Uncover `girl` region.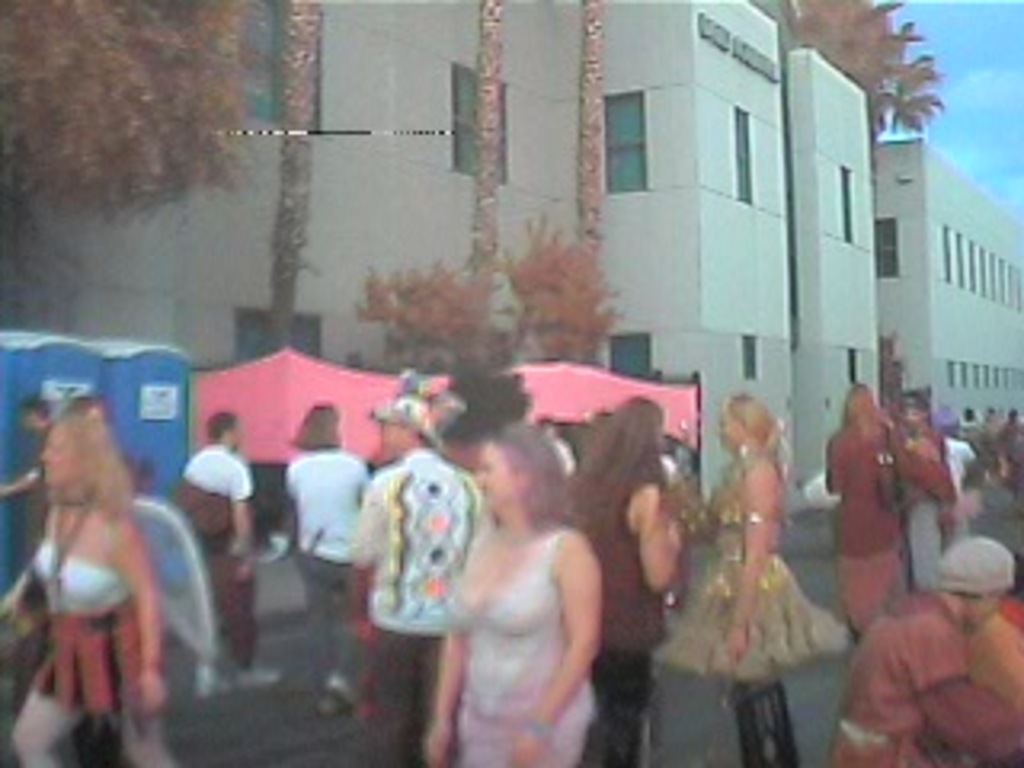
Uncovered: 570 397 688 765.
